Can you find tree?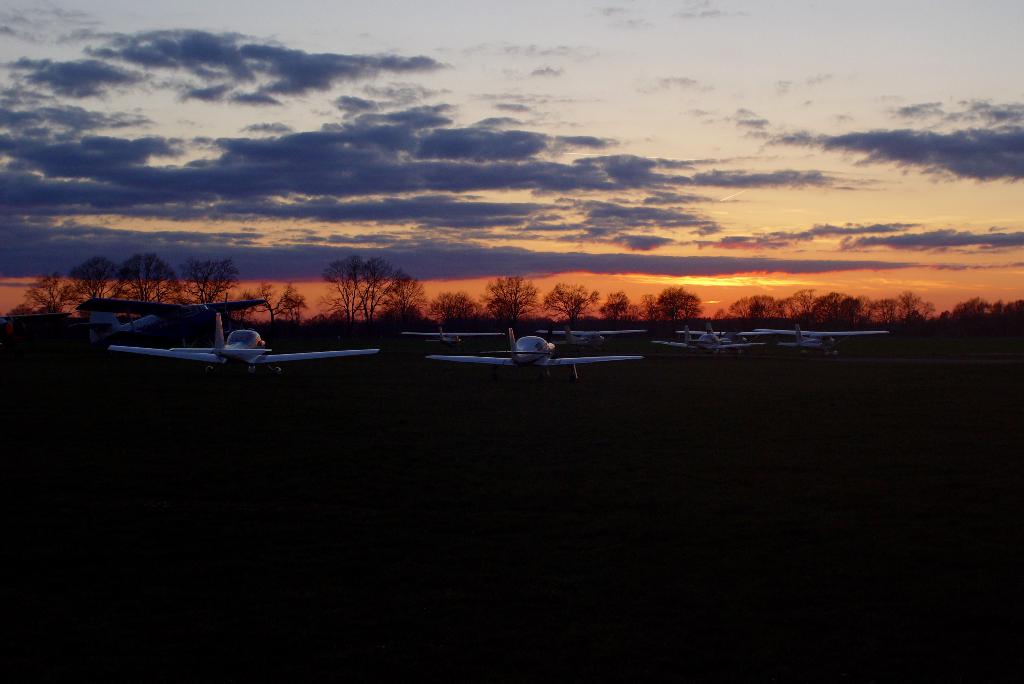
Yes, bounding box: (x1=422, y1=289, x2=474, y2=334).
